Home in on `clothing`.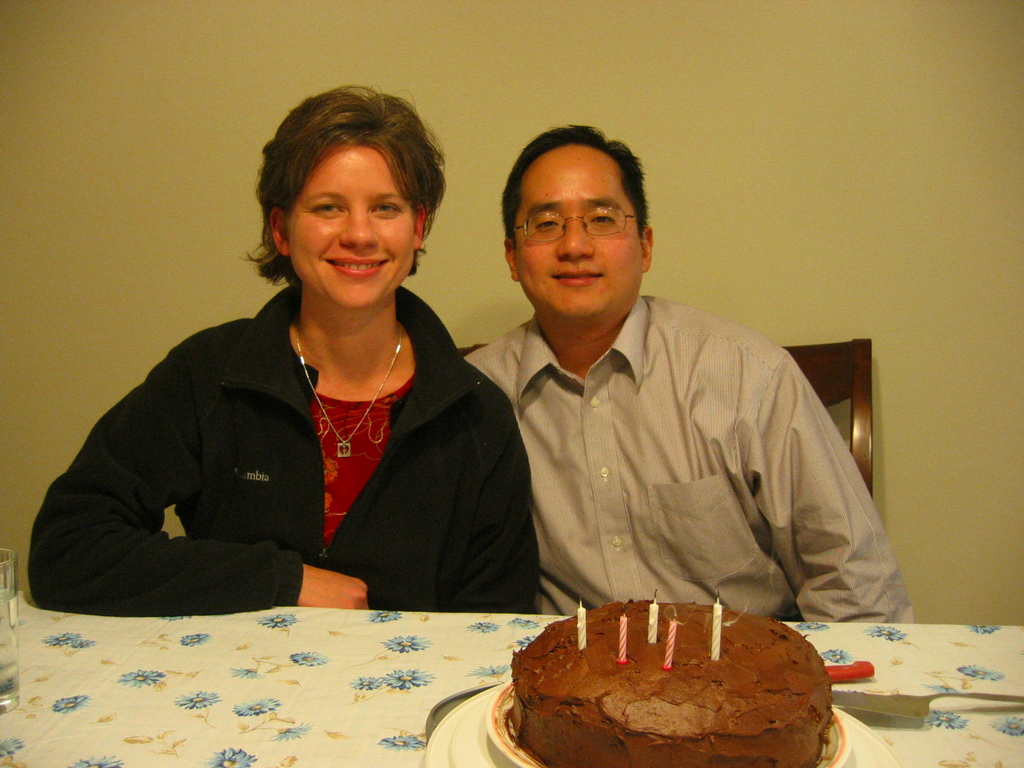
Homed in at <region>452, 247, 890, 653</region>.
